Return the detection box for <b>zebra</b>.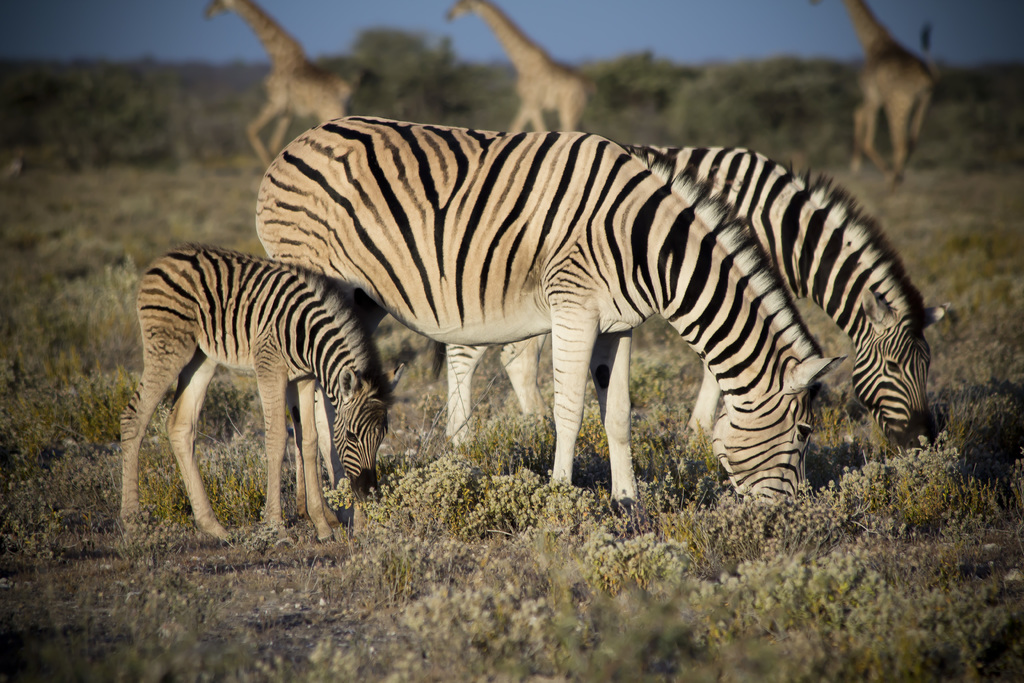
bbox=[118, 243, 406, 548].
